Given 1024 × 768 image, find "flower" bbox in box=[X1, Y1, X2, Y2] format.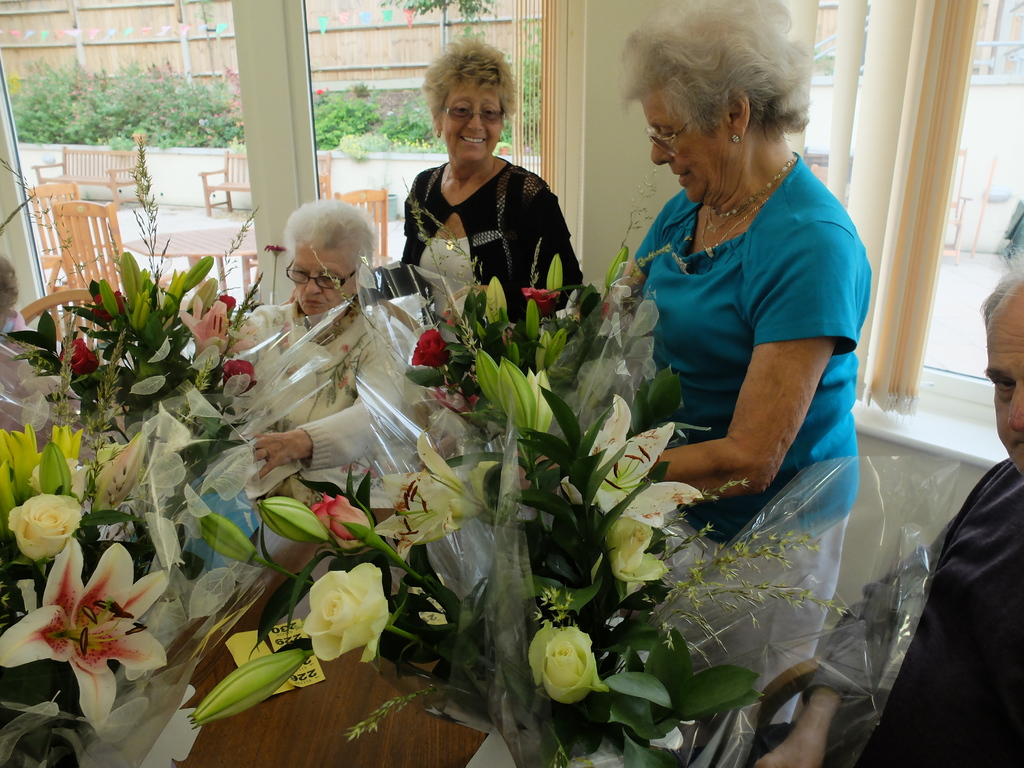
box=[175, 256, 216, 292].
